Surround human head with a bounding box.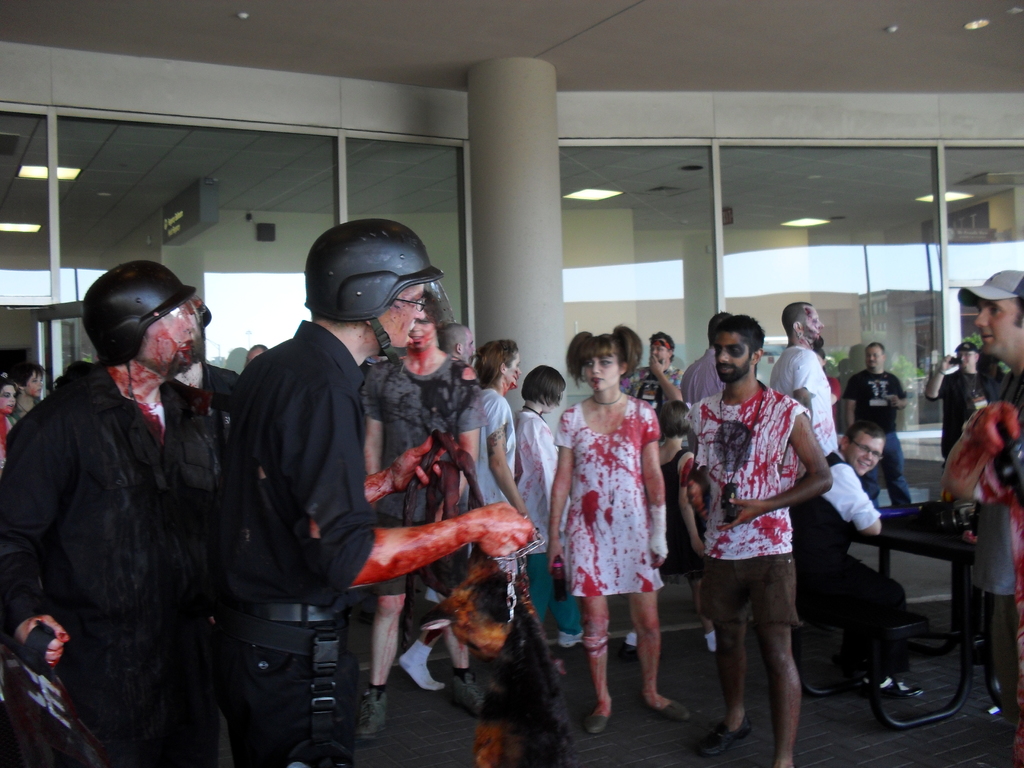
<region>307, 214, 424, 351</region>.
